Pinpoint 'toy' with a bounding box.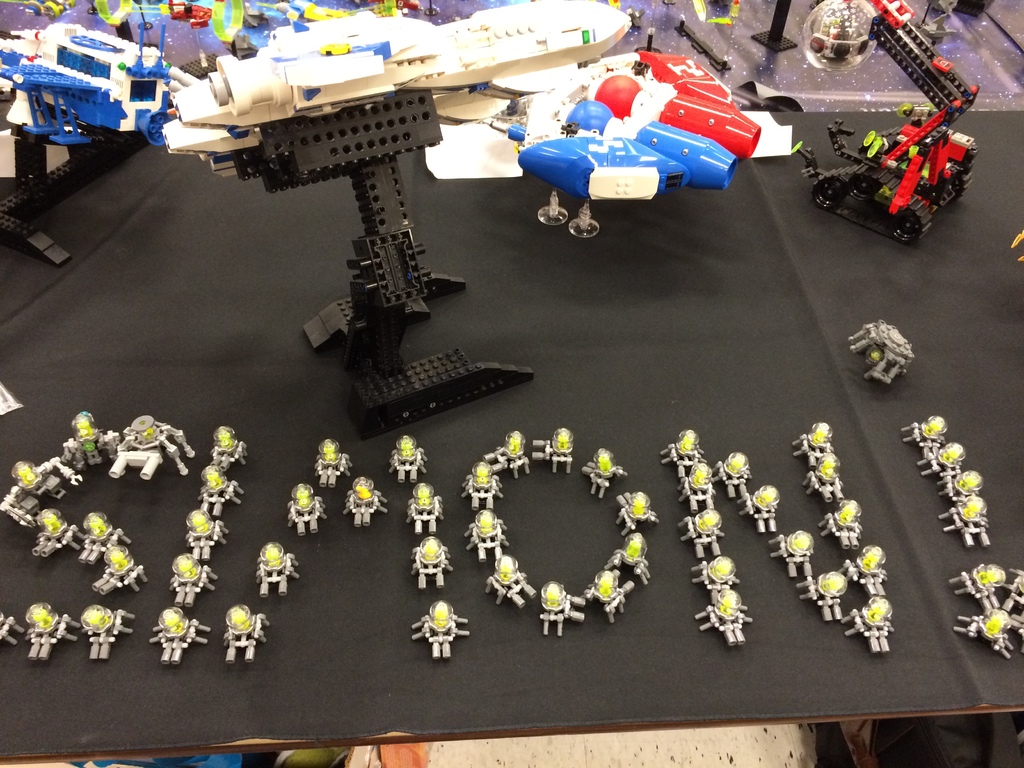
(60,410,123,470).
